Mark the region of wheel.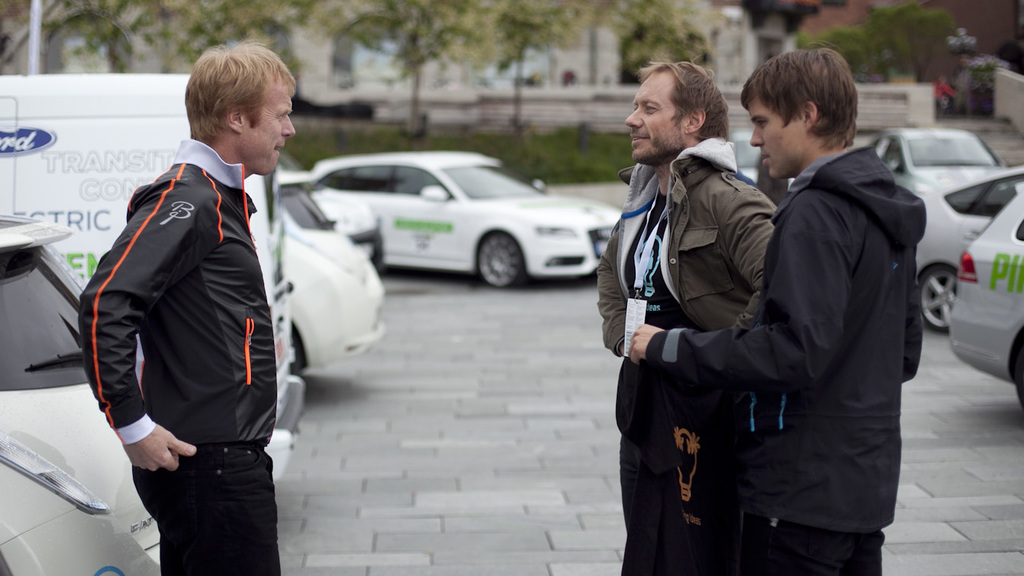
Region: x1=474, y1=231, x2=522, y2=295.
